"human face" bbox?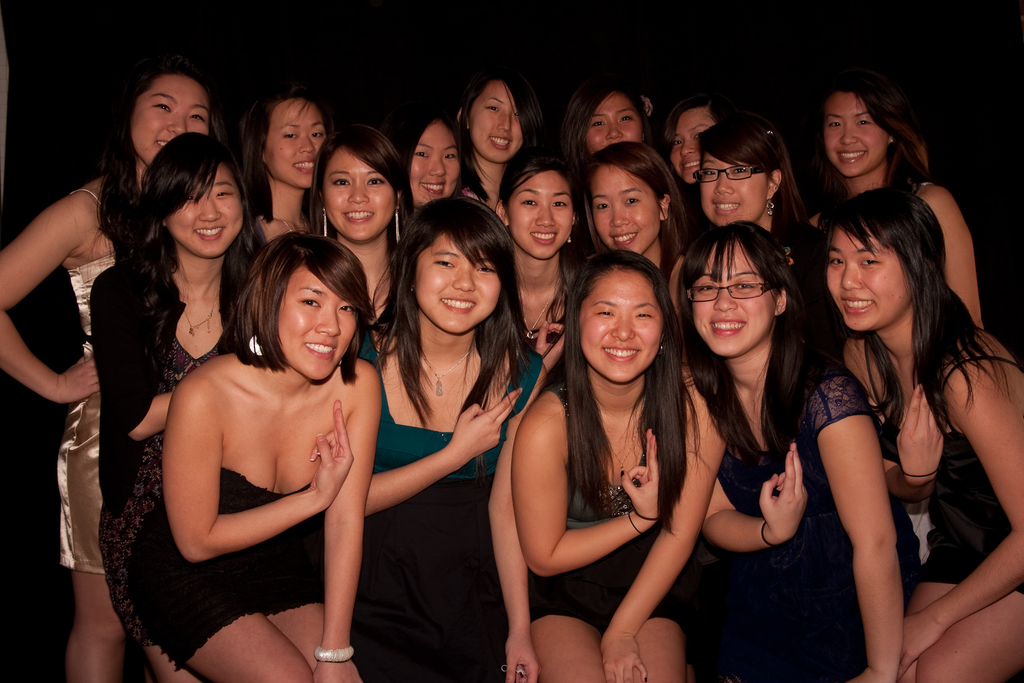
(left=417, top=235, right=501, bottom=333)
